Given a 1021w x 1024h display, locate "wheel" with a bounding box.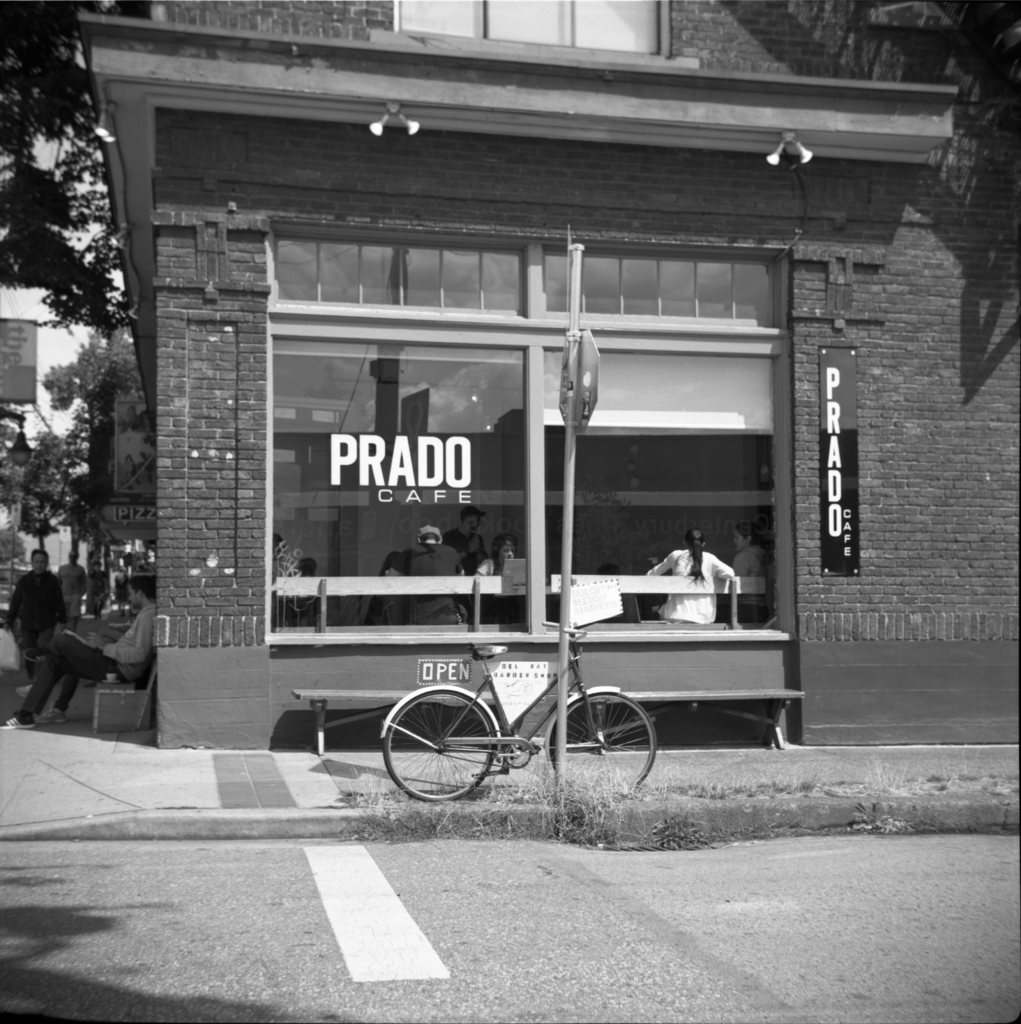
Located: x1=546, y1=693, x2=658, y2=798.
